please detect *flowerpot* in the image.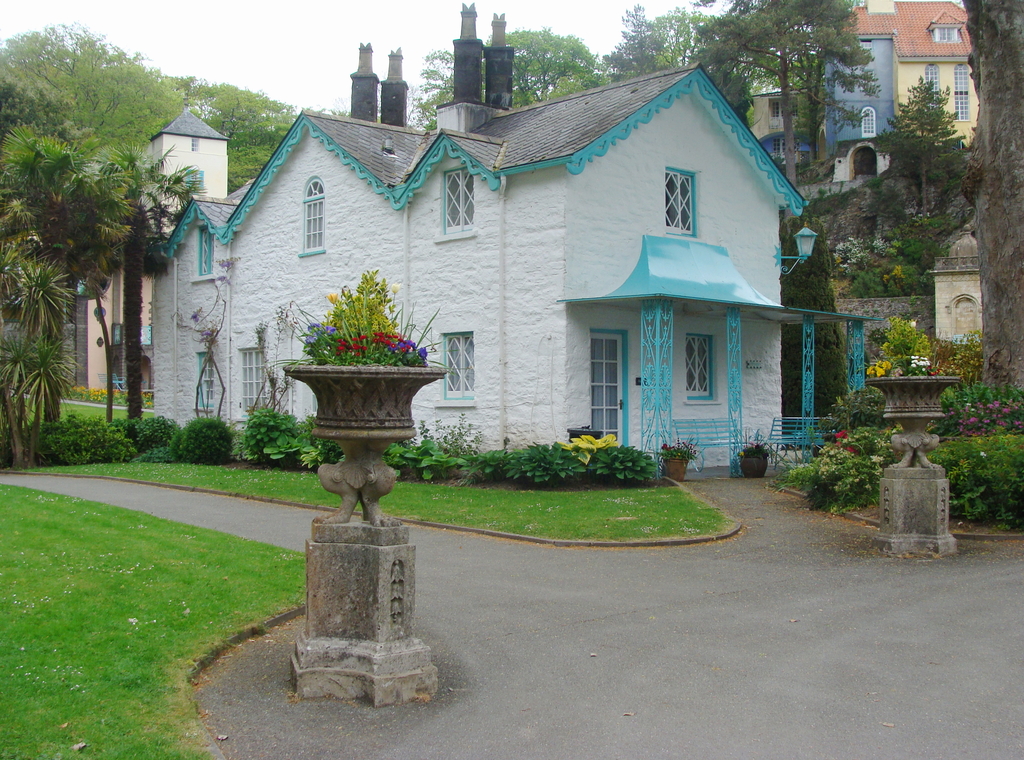
box(740, 455, 768, 480).
